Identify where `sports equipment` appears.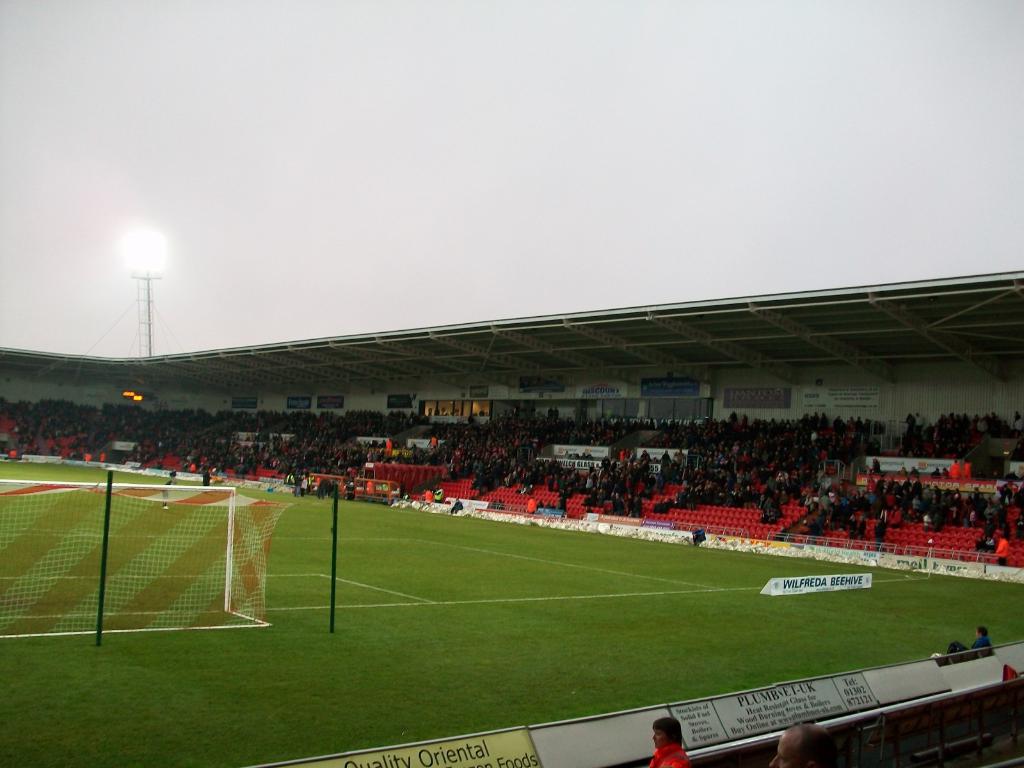
Appears at 0:478:289:637.
